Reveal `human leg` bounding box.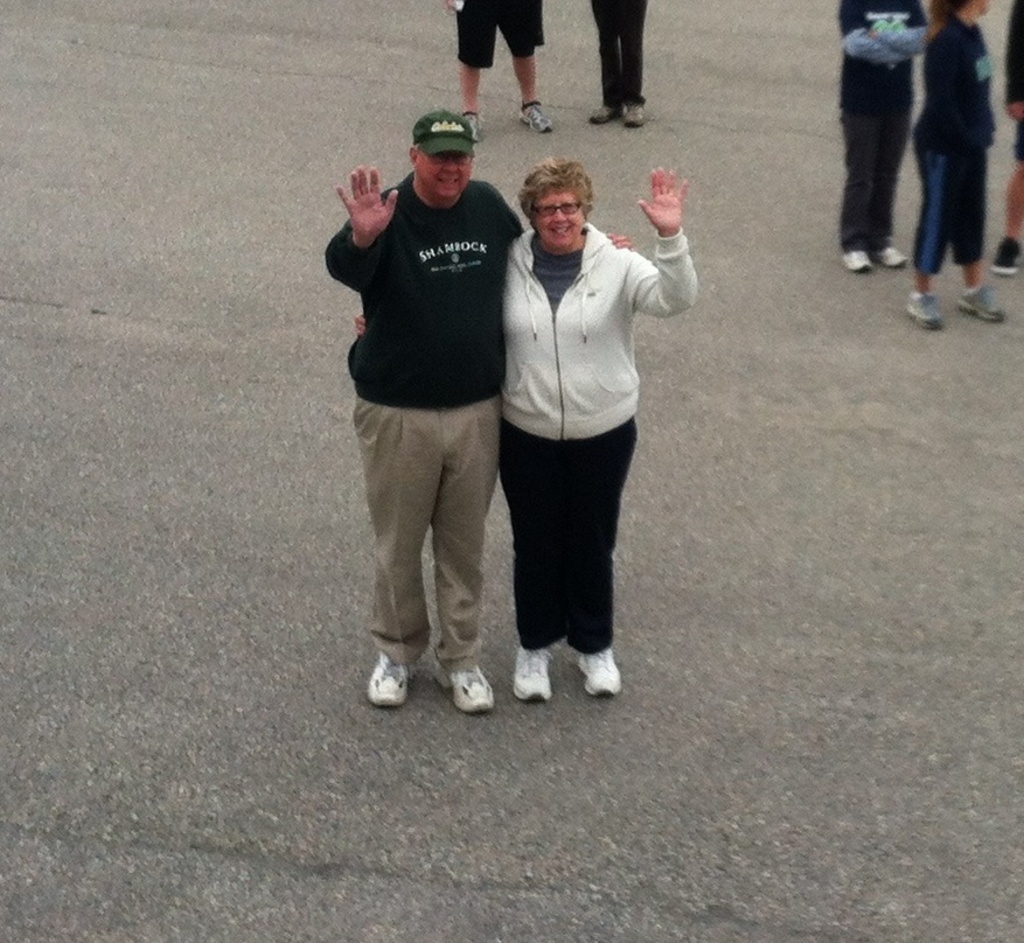
Revealed: (496,415,555,699).
